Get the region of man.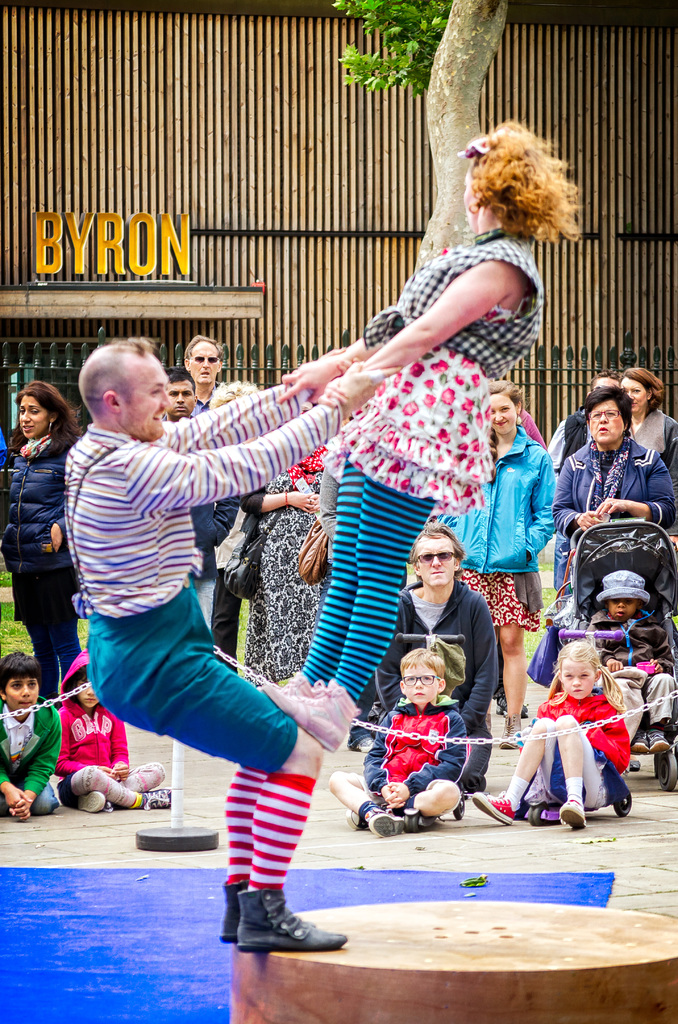
<region>67, 337, 385, 952</region>.
